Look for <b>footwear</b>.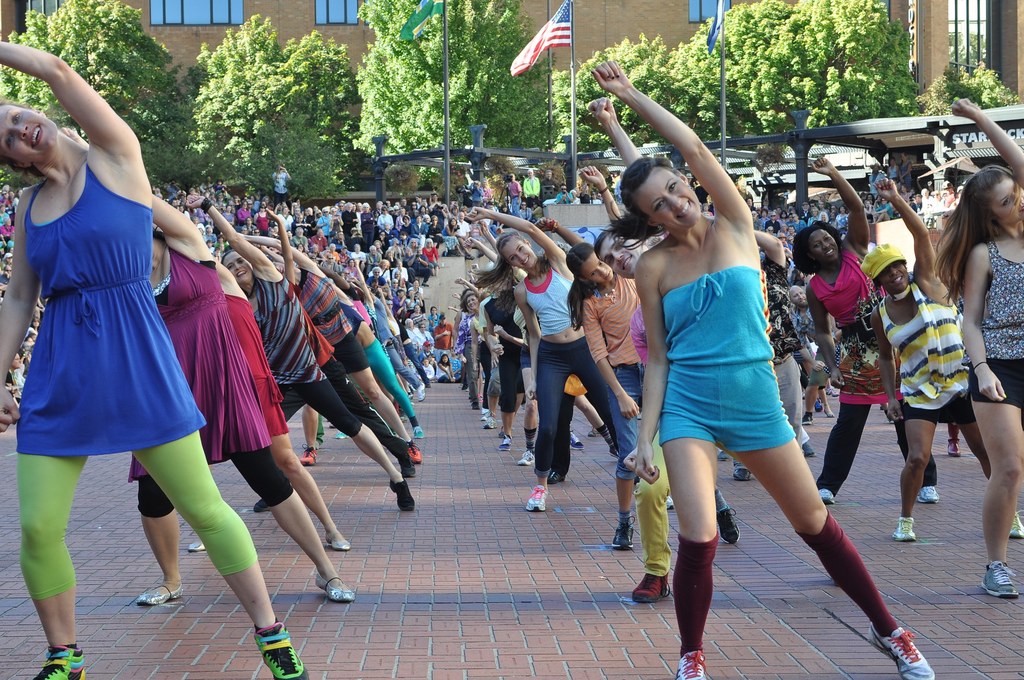
Found: region(322, 541, 352, 550).
